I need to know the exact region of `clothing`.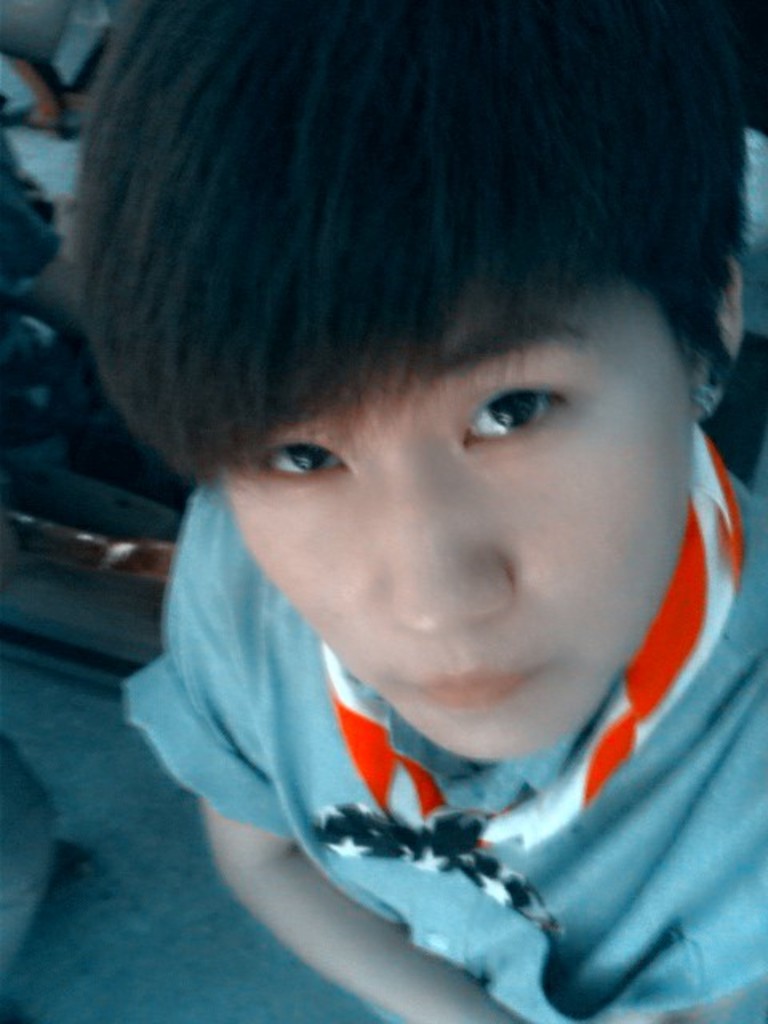
Region: locate(126, 592, 767, 970).
